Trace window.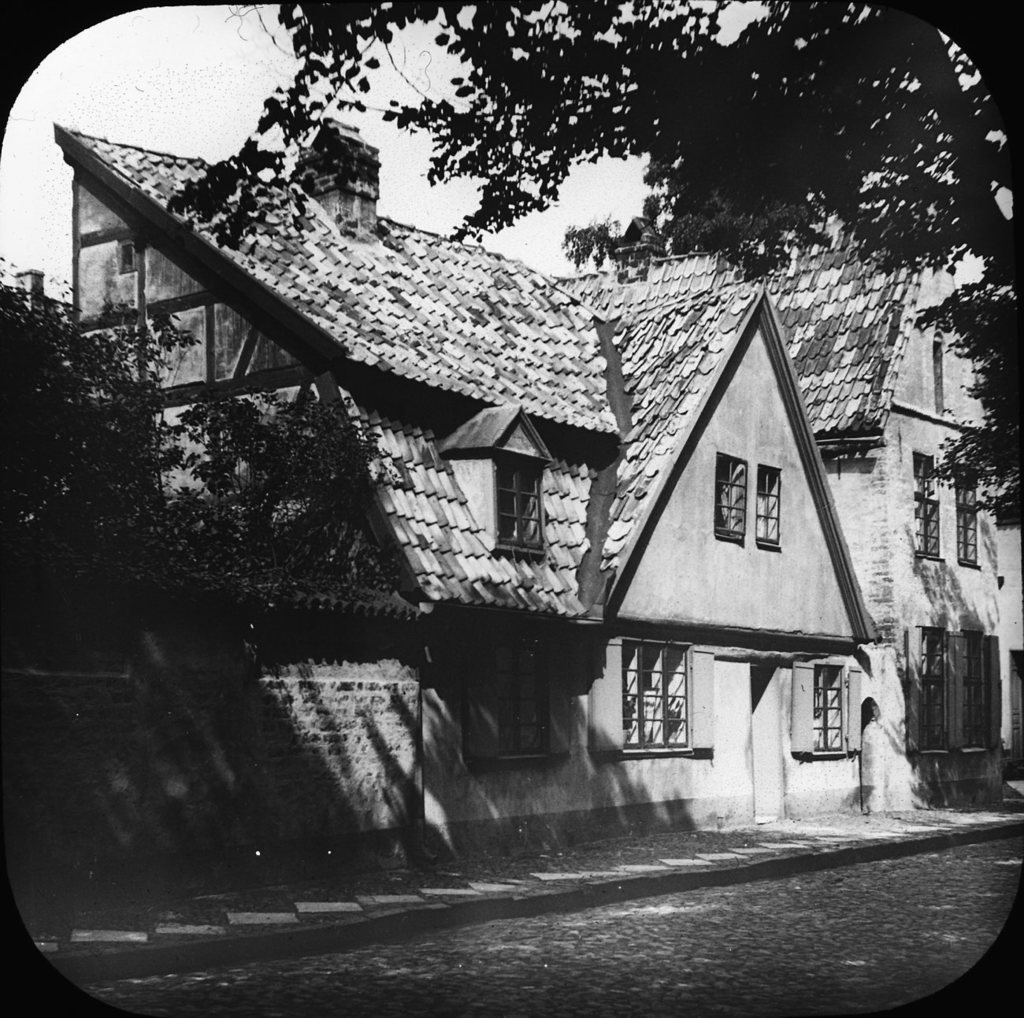
Traced to detection(956, 471, 981, 574).
